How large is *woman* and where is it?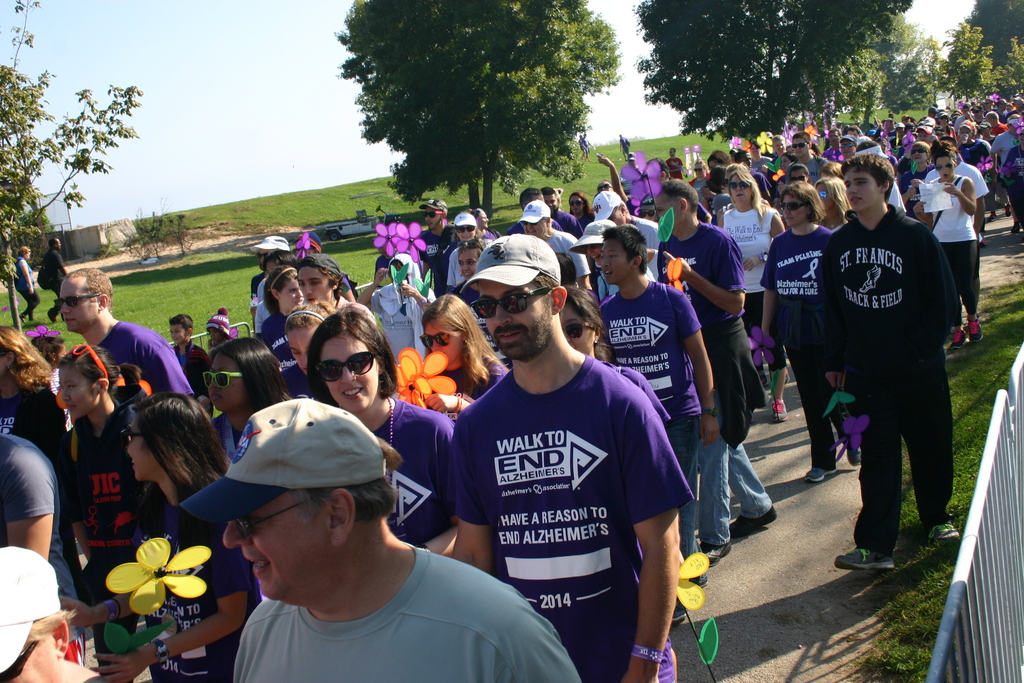
Bounding box: [left=421, top=288, right=515, bottom=418].
